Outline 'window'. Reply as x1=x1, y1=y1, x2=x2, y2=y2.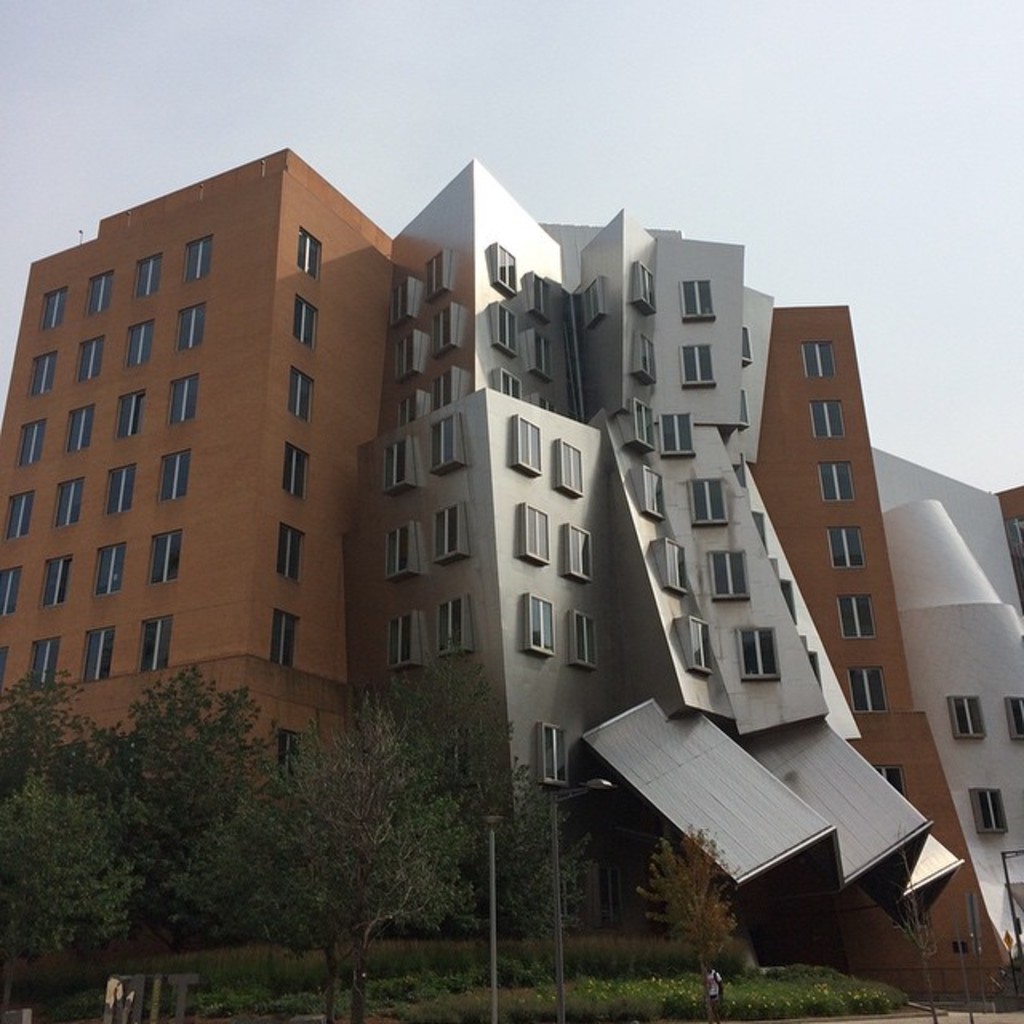
x1=661, y1=410, x2=688, y2=451.
